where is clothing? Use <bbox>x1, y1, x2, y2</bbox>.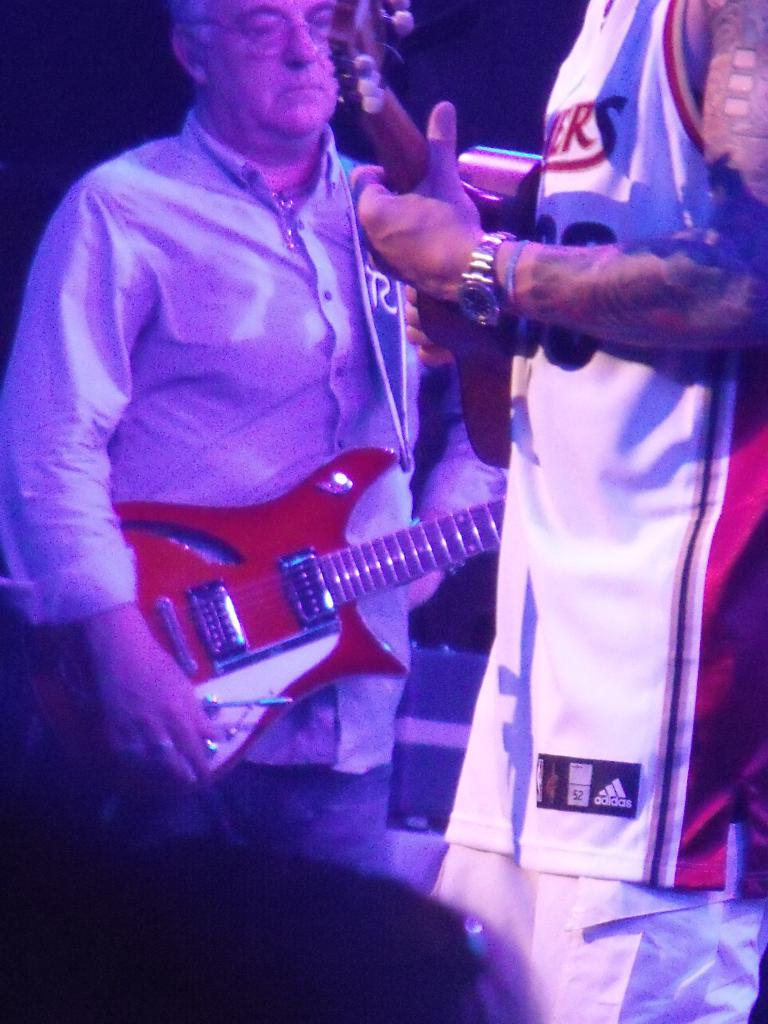
<bbox>0, 109, 511, 776</bbox>.
